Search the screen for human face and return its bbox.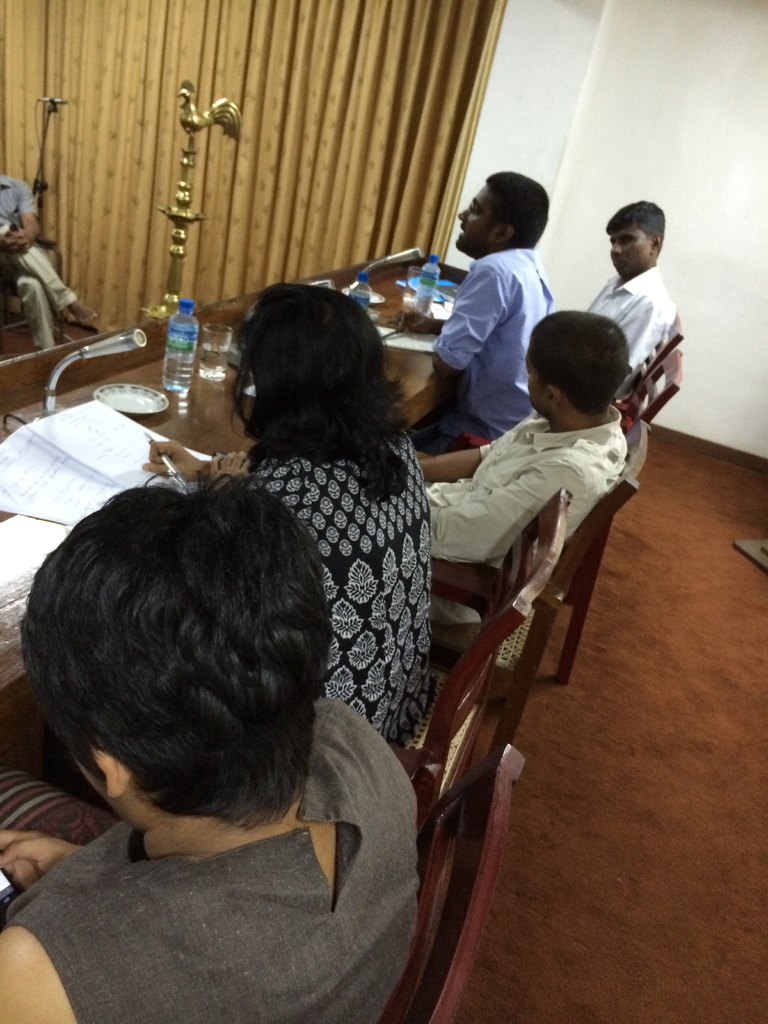
Found: detection(527, 357, 550, 412).
